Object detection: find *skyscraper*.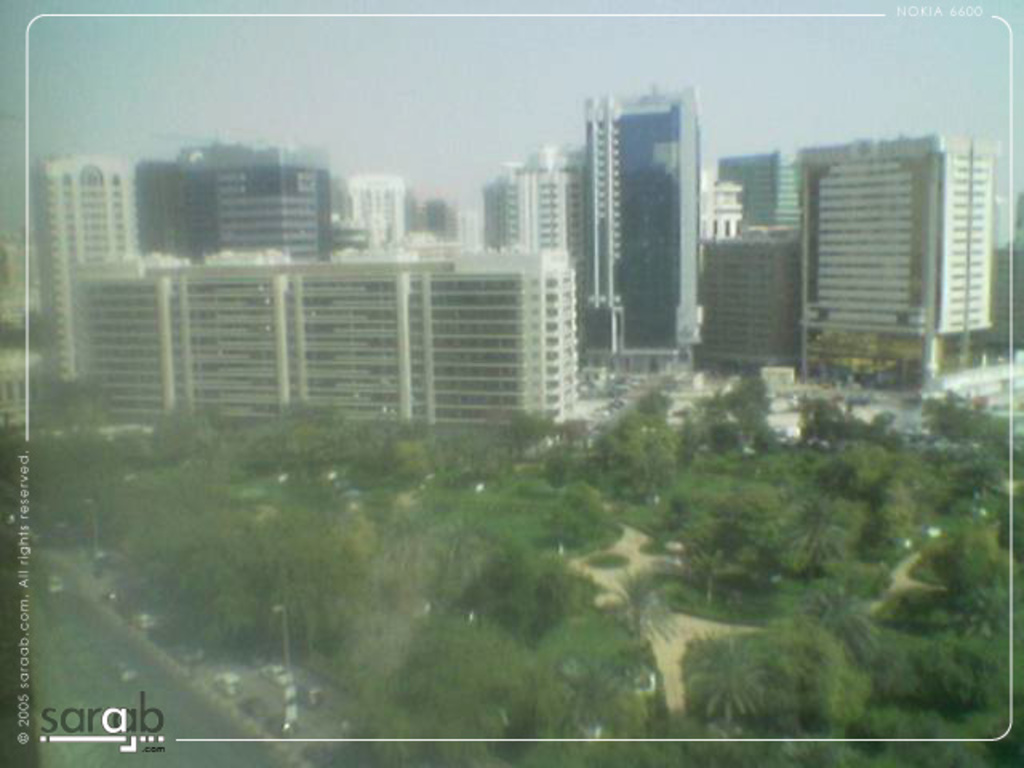
(x1=354, y1=150, x2=410, y2=230).
